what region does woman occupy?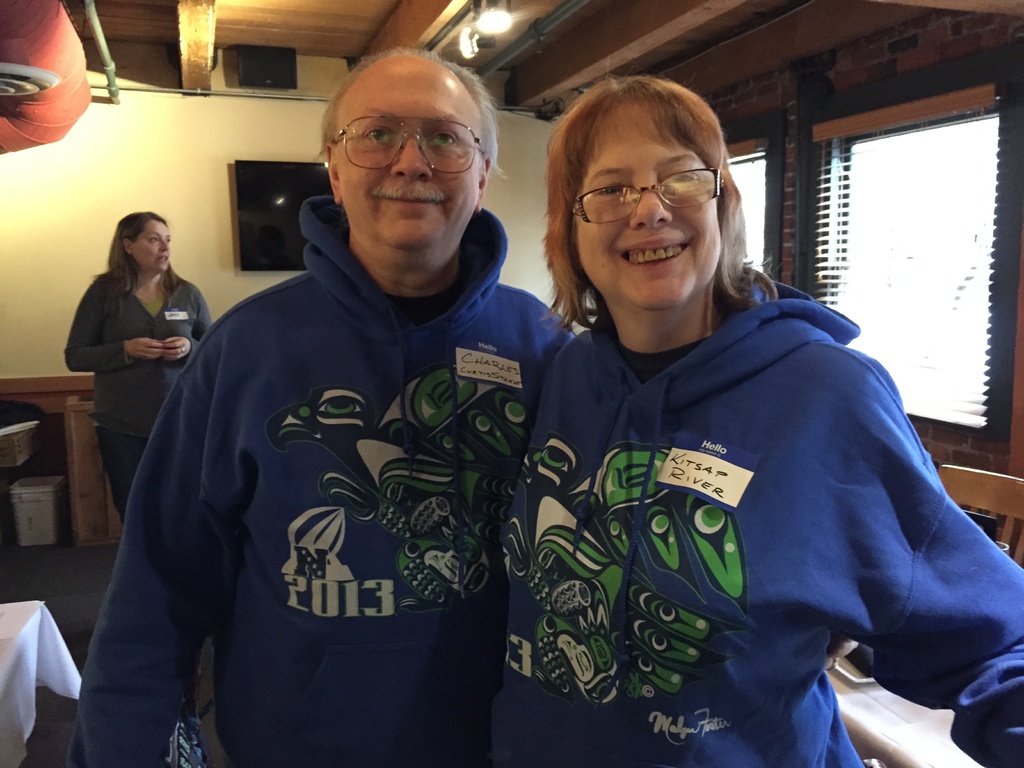
left=55, top=214, right=218, bottom=517.
